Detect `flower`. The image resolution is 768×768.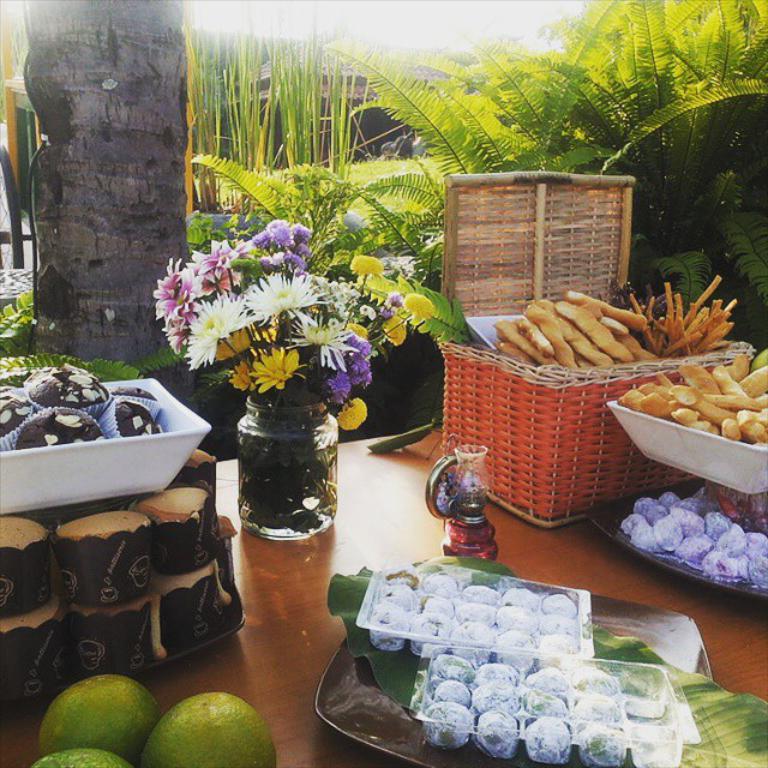
bbox=[377, 318, 407, 347].
